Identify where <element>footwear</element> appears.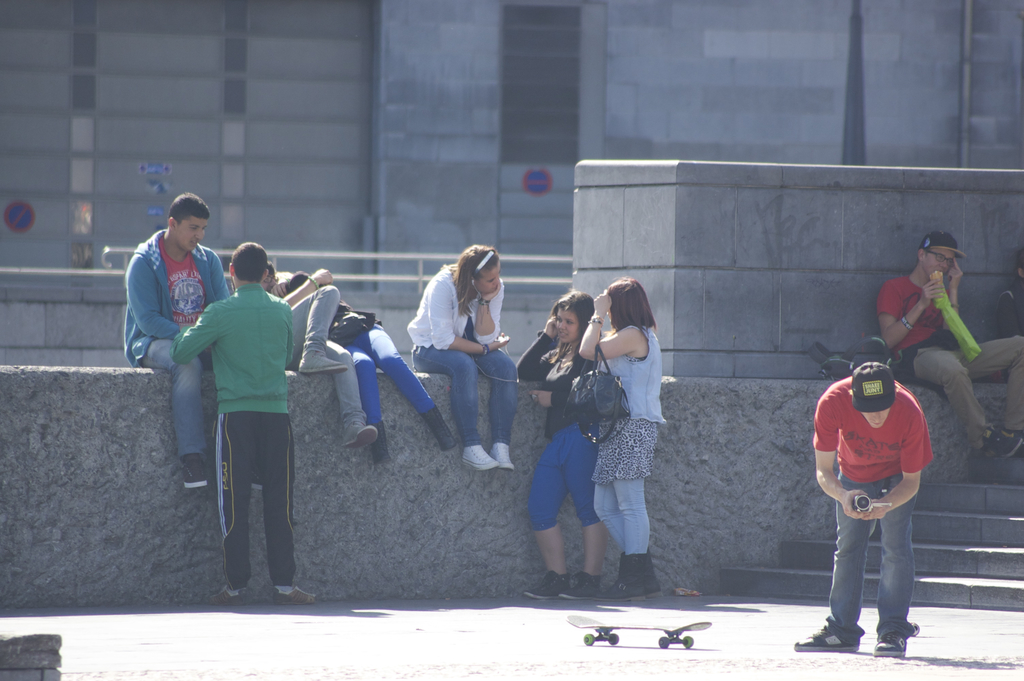
Appears at 791/616/862/659.
